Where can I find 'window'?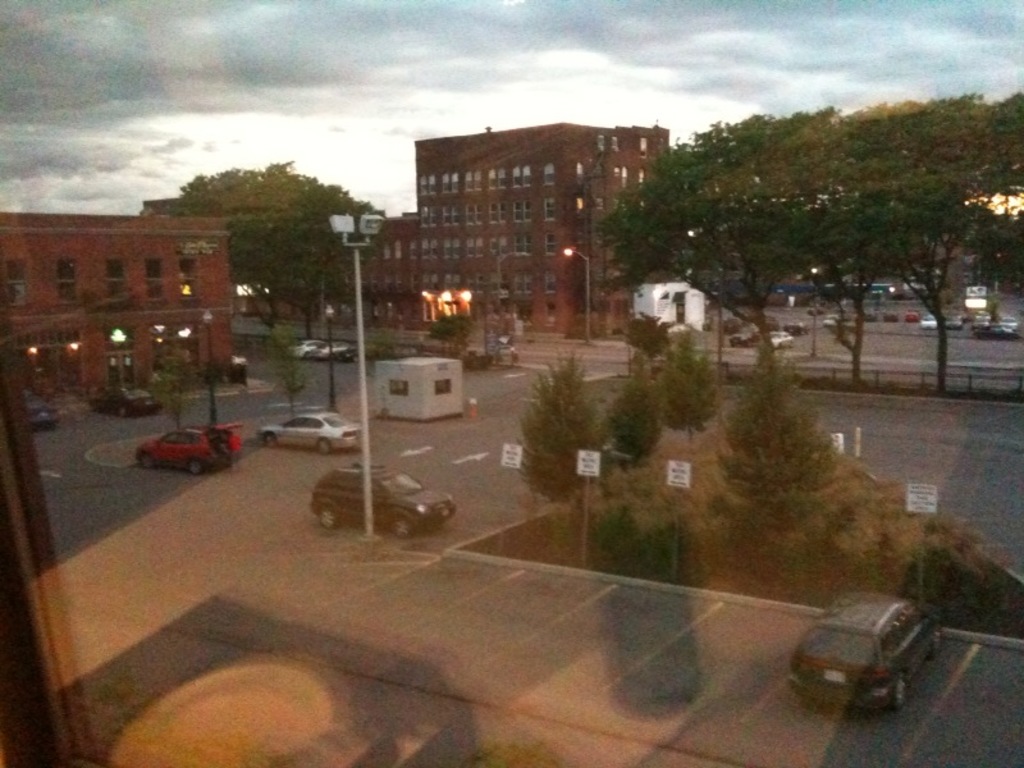
You can find it at region(489, 205, 508, 224).
